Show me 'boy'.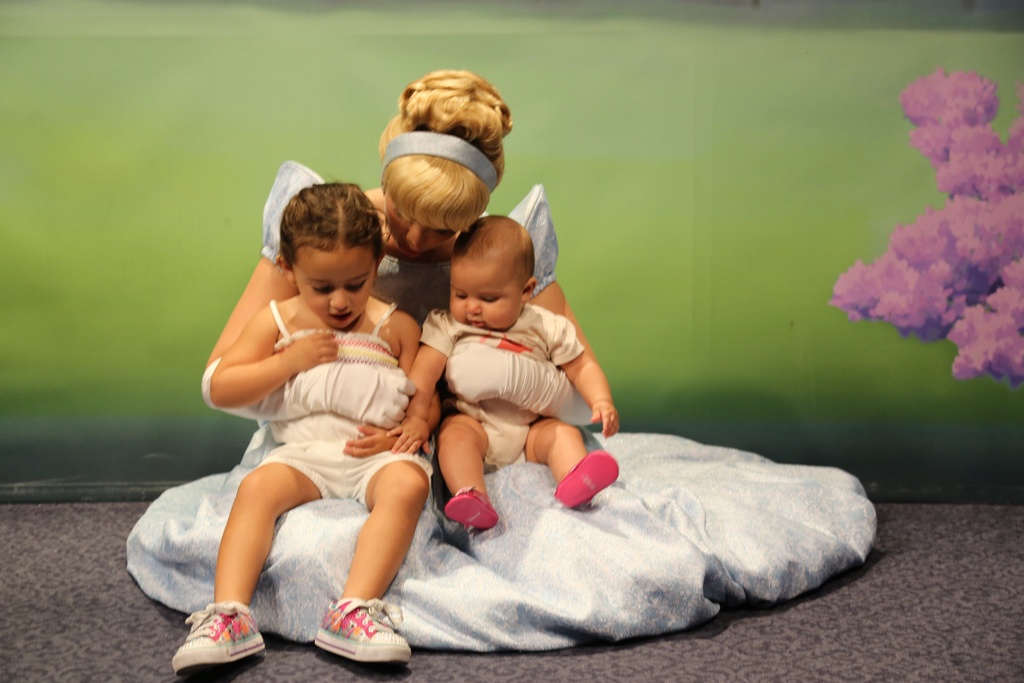
'boy' is here: {"left": 390, "top": 196, "right": 617, "bottom": 536}.
